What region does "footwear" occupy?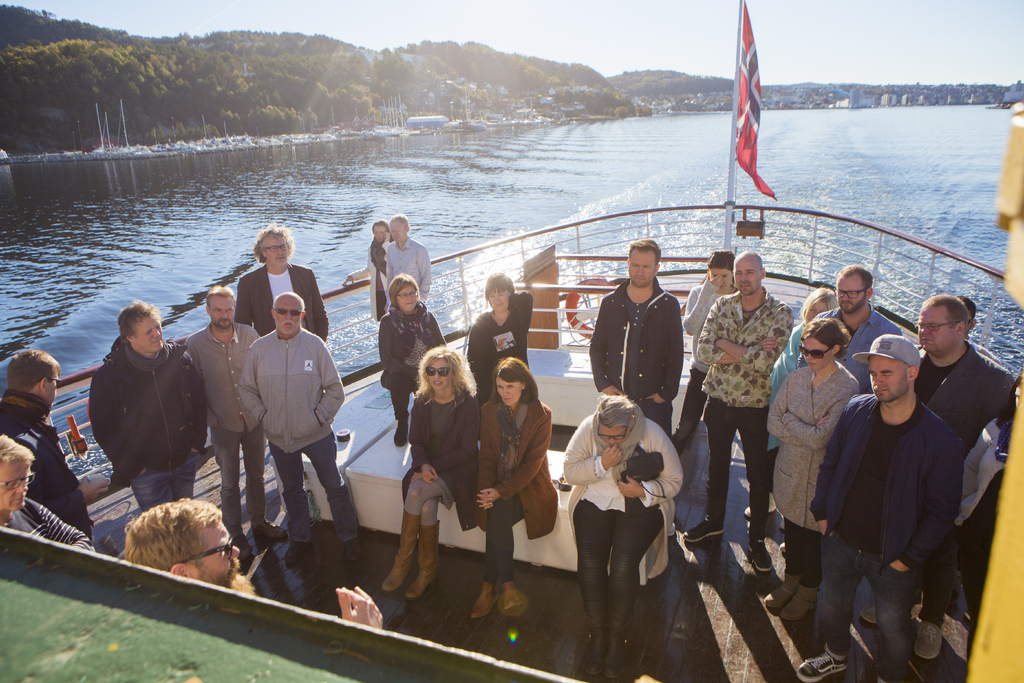
(408,522,438,595).
